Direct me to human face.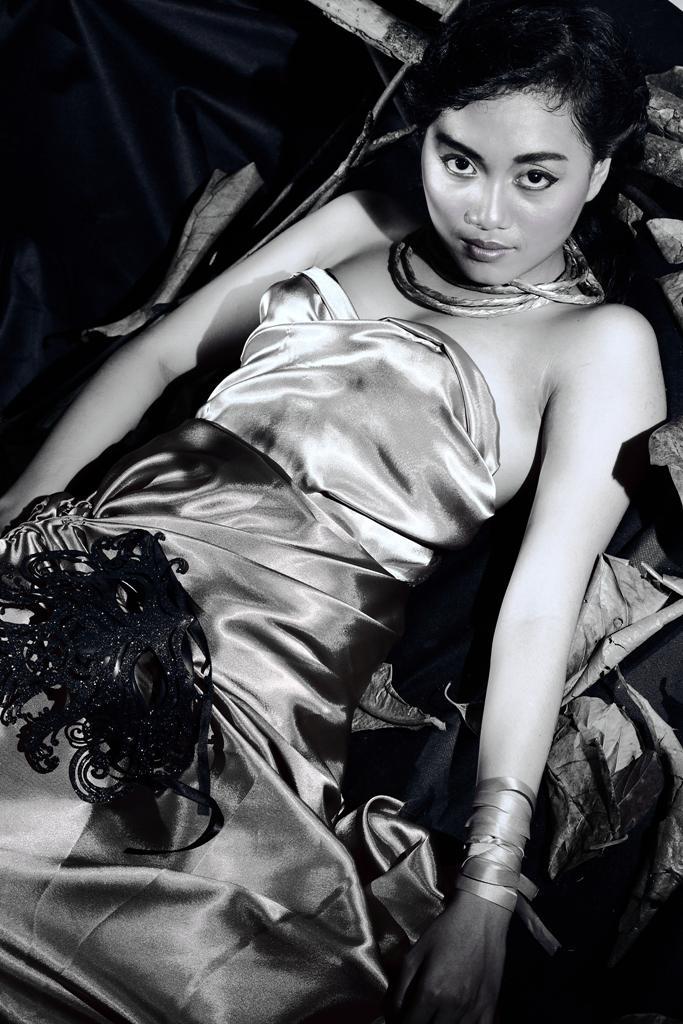
Direction: 423 90 586 281.
